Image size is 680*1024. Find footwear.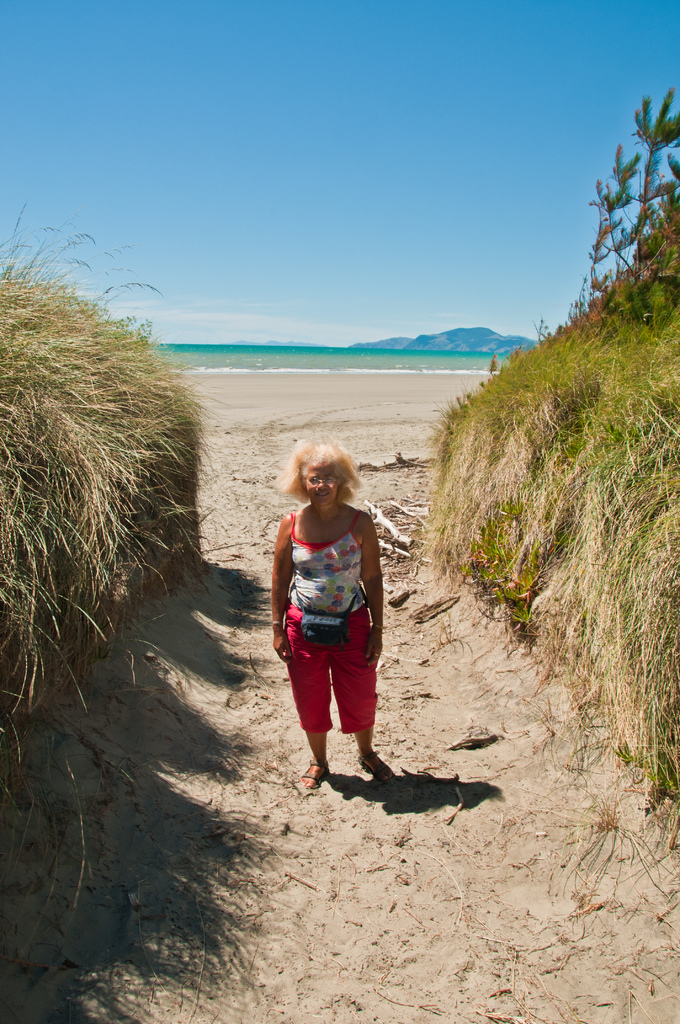
(left=352, top=750, right=396, bottom=788).
